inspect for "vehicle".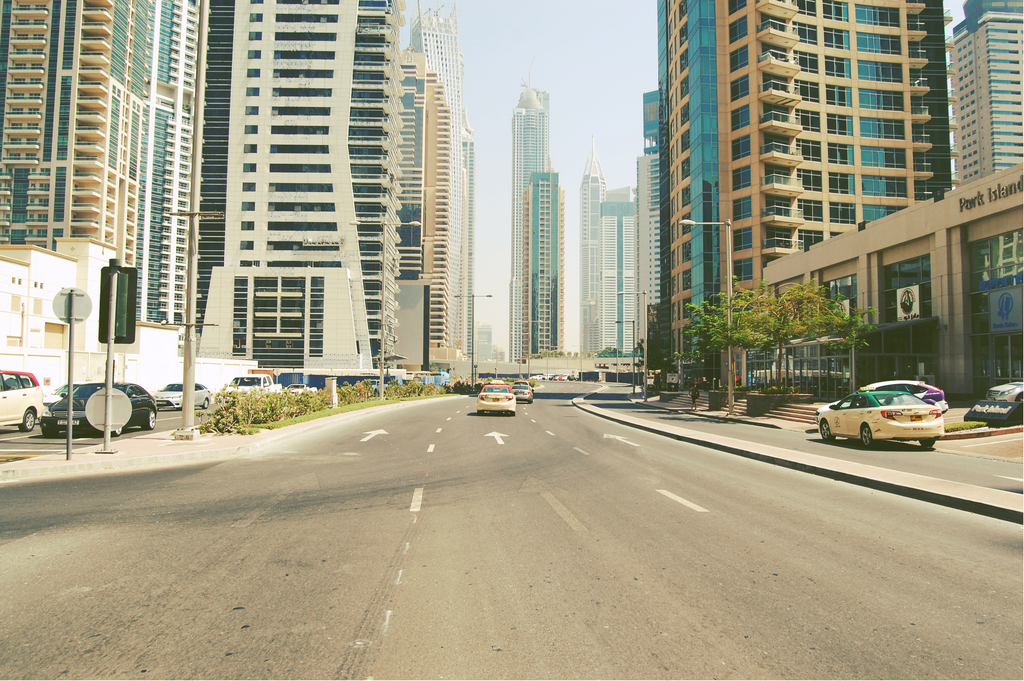
Inspection: [x1=224, y1=374, x2=283, y2=395].
